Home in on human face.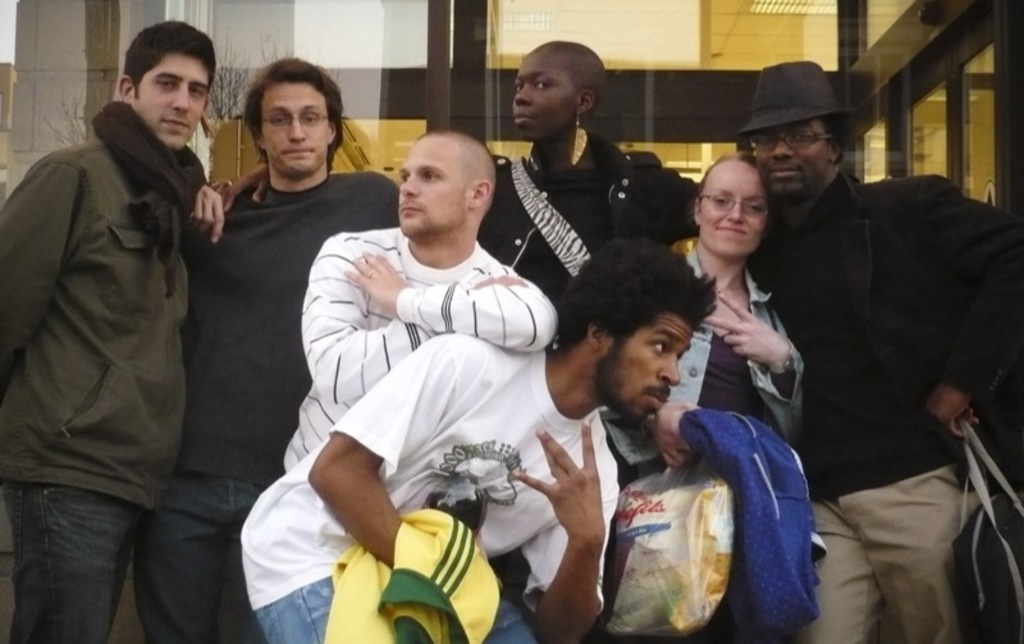
Homed in at 595 315 689 425.
